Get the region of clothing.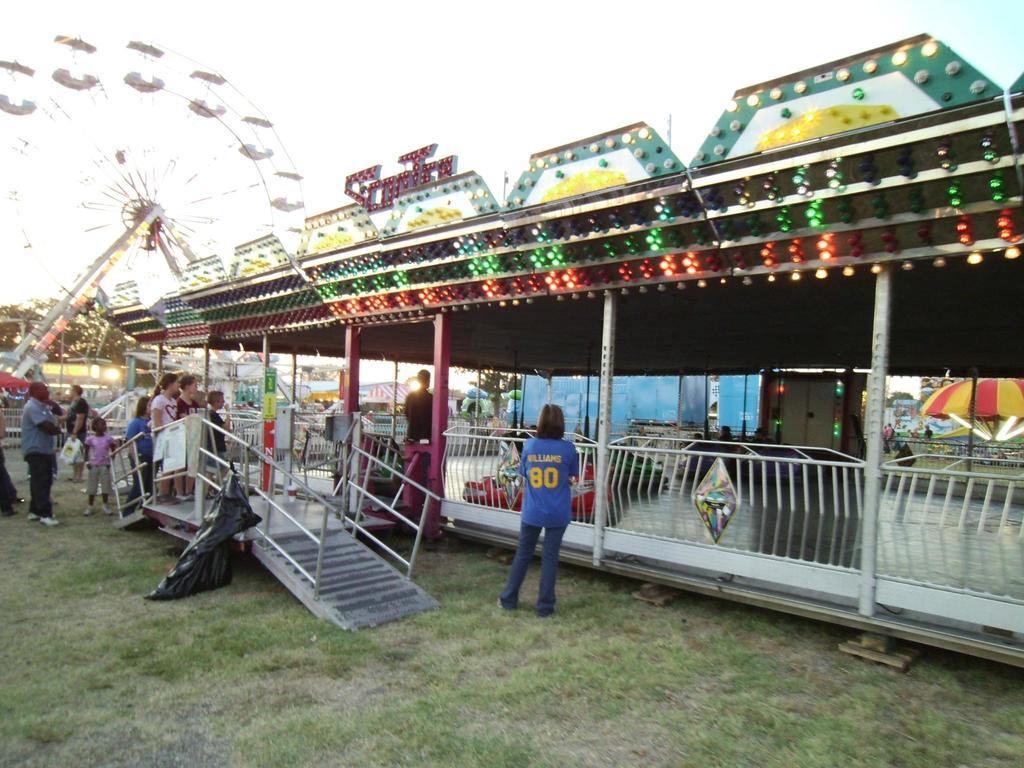
BBox(70, 396, 89, 463).
